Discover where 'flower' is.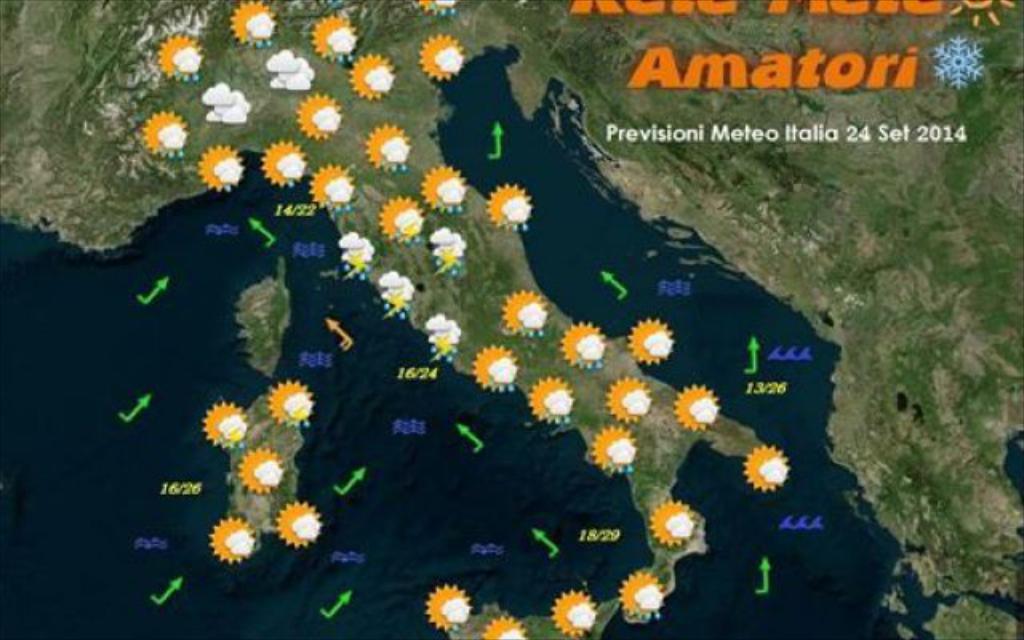
Discovered at <box>338,230,376,269</box>.
